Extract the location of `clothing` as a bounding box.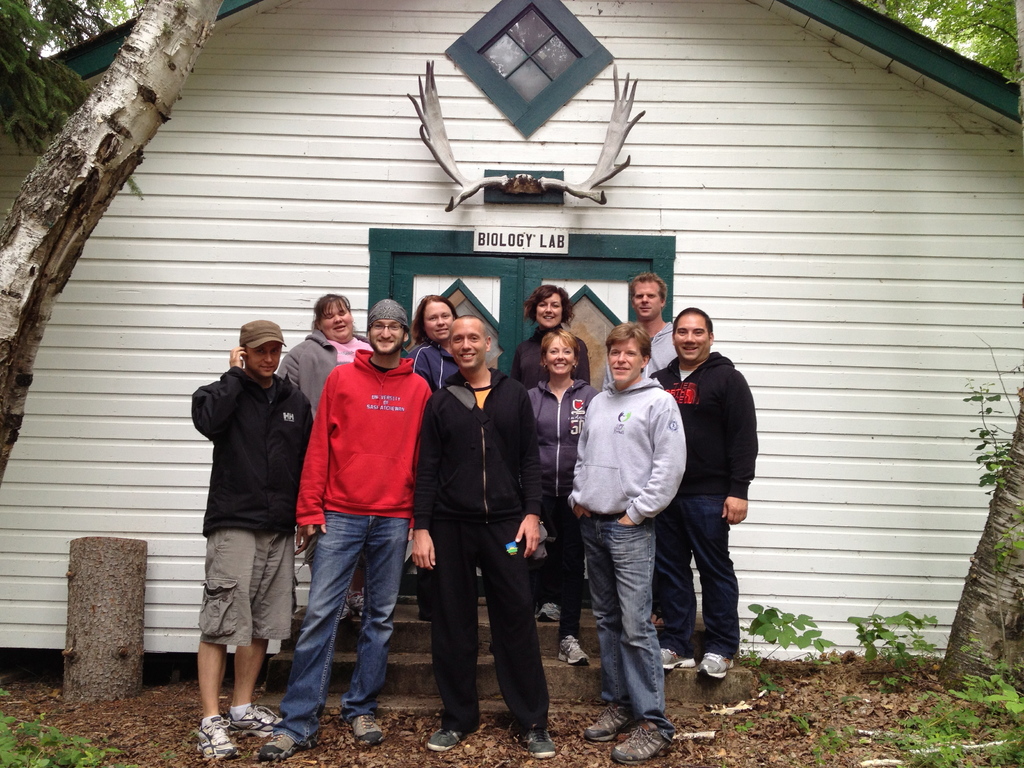
x1=182, y1=317, x2=308, y2=687.
